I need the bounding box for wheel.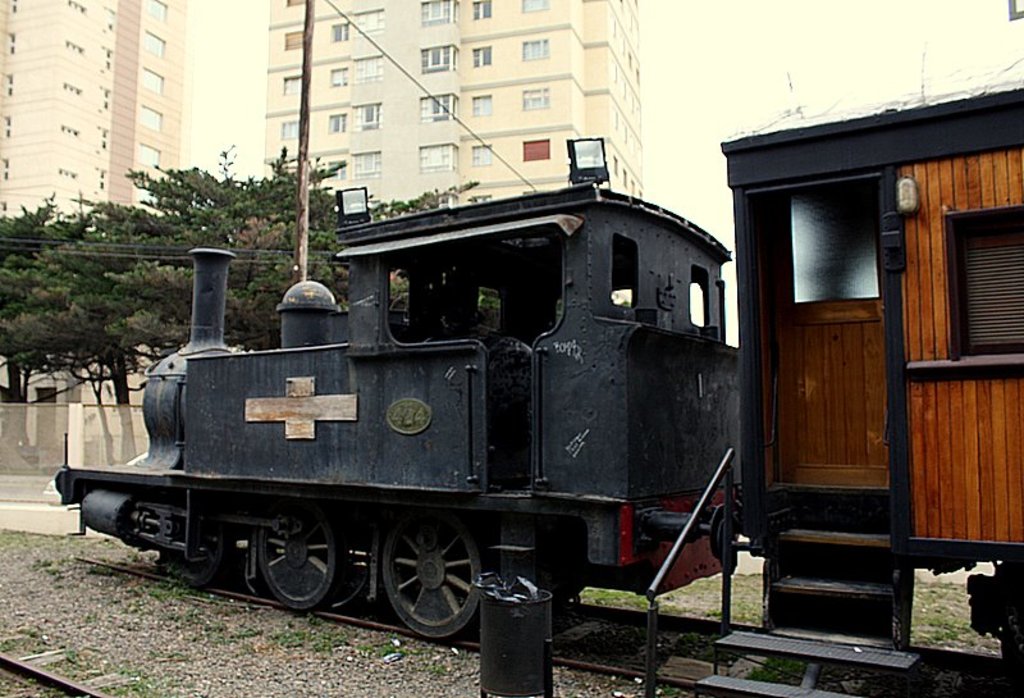
Here it is: 371:524:472:628.
